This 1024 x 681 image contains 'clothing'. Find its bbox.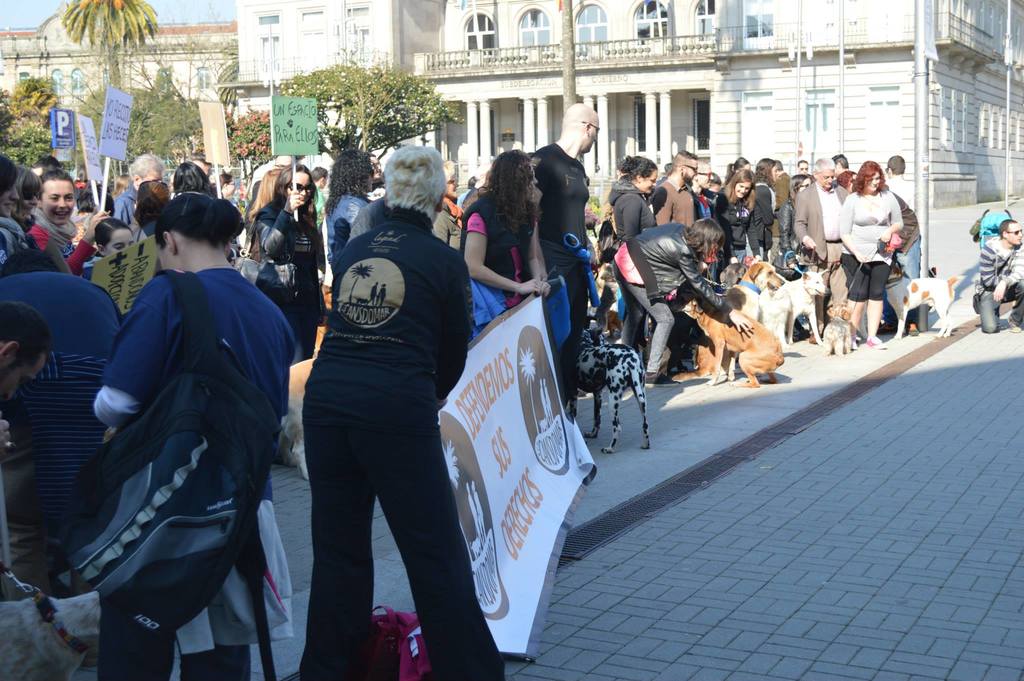
left=540, top=250, right=581, bottom=398.
